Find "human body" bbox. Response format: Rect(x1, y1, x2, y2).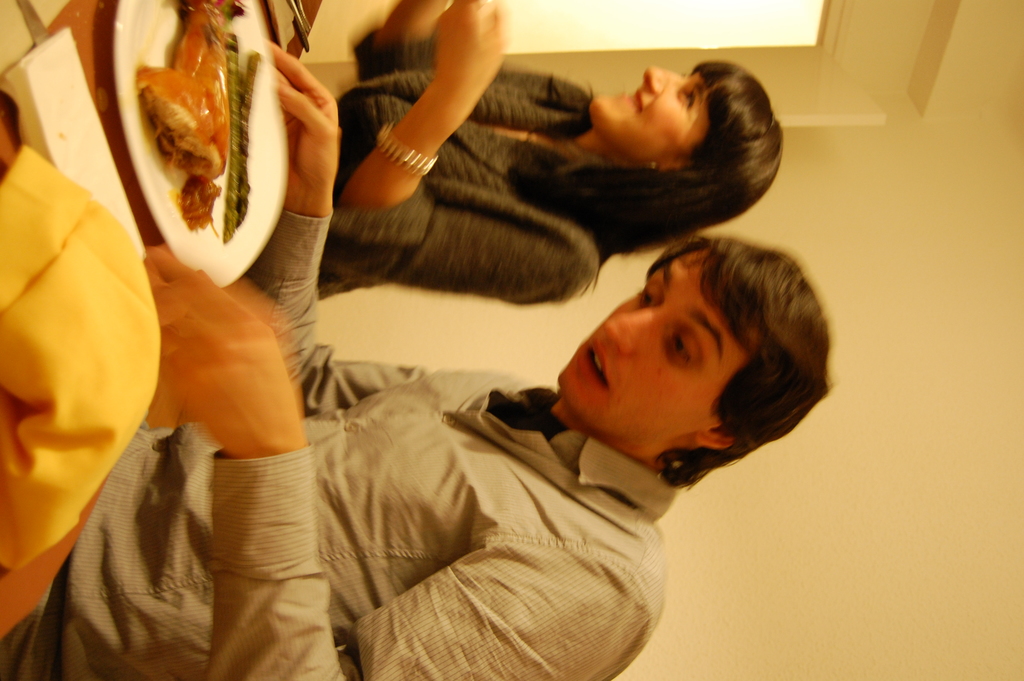
Rect(99, 120, 870, 680).
